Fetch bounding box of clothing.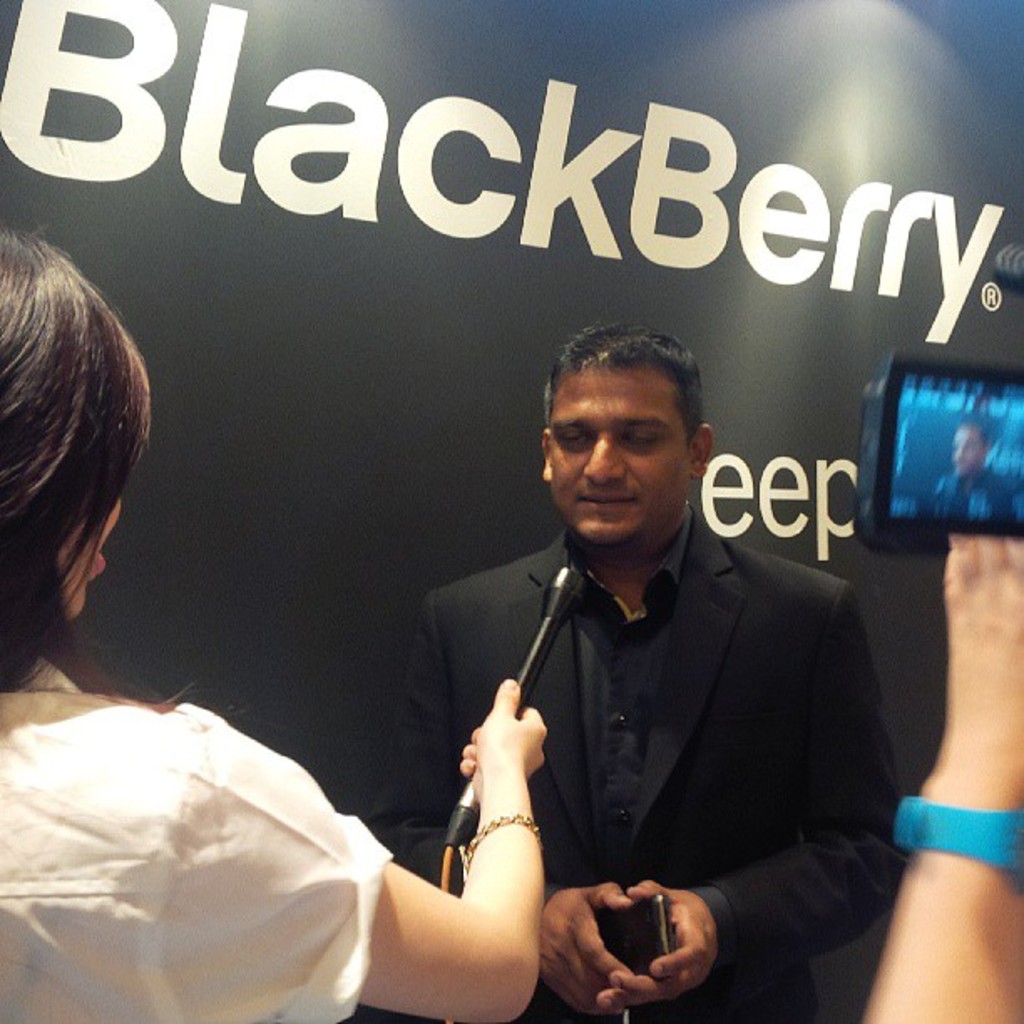
Bbox: 0,656,395,1022.
